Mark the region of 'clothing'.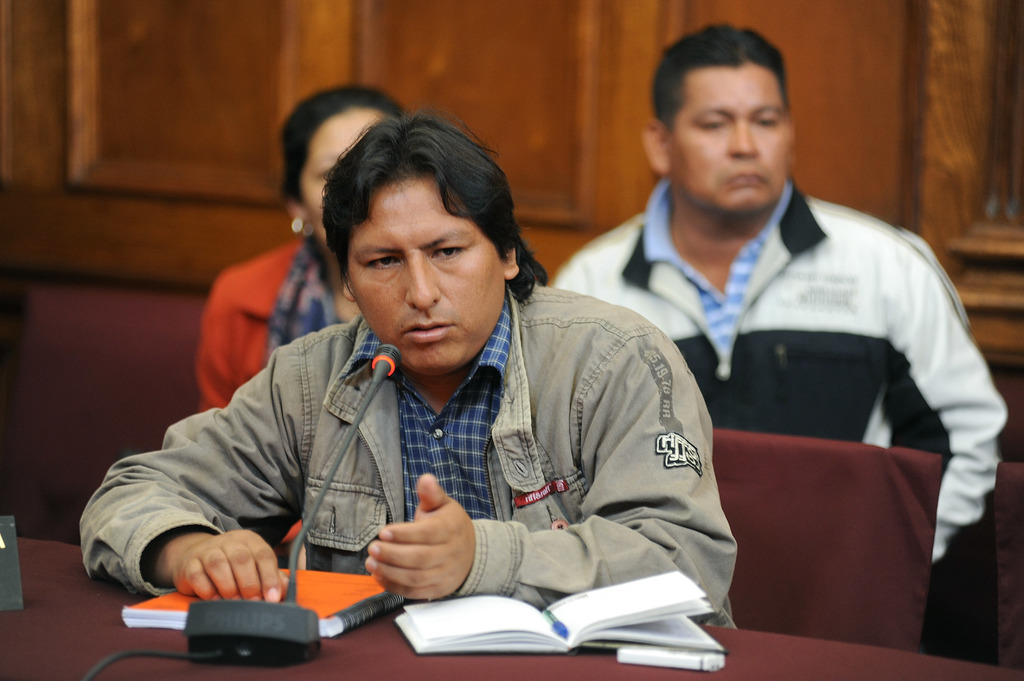
Region: <region>189, 229, 363, 393</region>.
